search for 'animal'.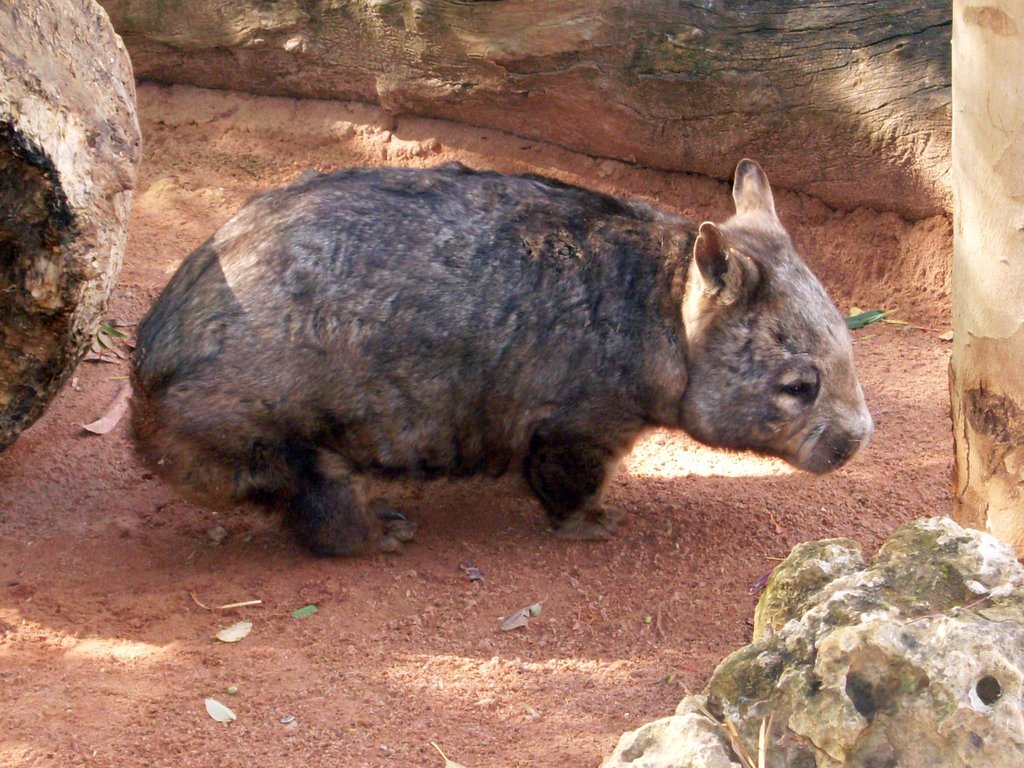
Found at [left=134, top=158, right=881, bottom=568].
